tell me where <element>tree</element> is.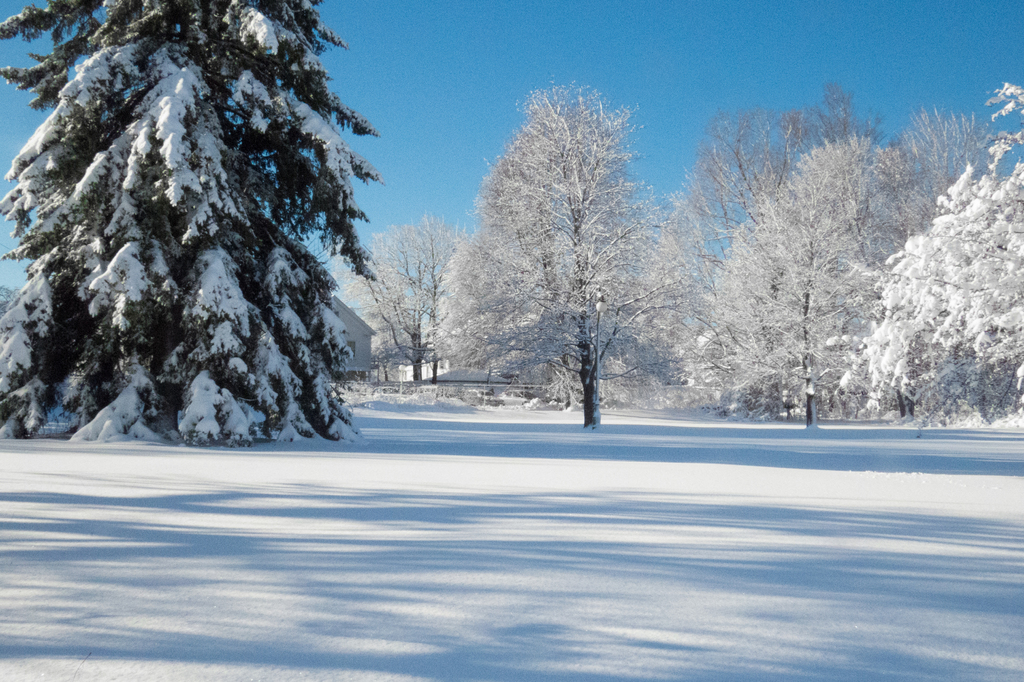
<element>tree</element> is at l=662, t=131, r=925, b=460.
